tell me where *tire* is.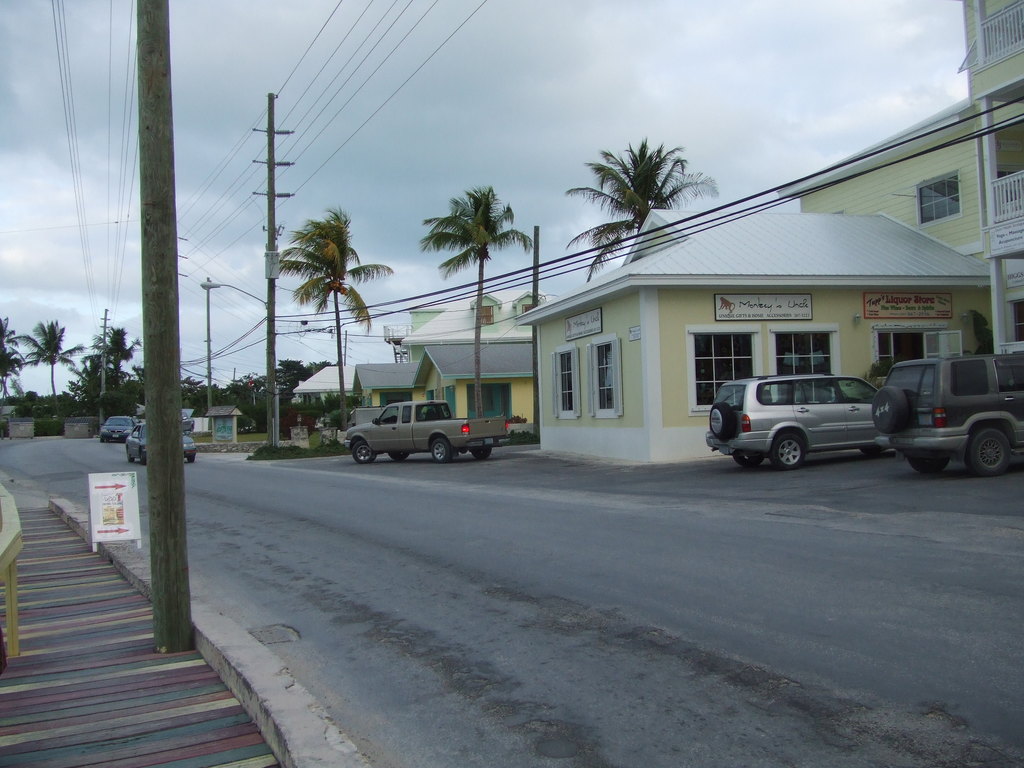
*tire* is at BBox(870, 387, 909, 433).
